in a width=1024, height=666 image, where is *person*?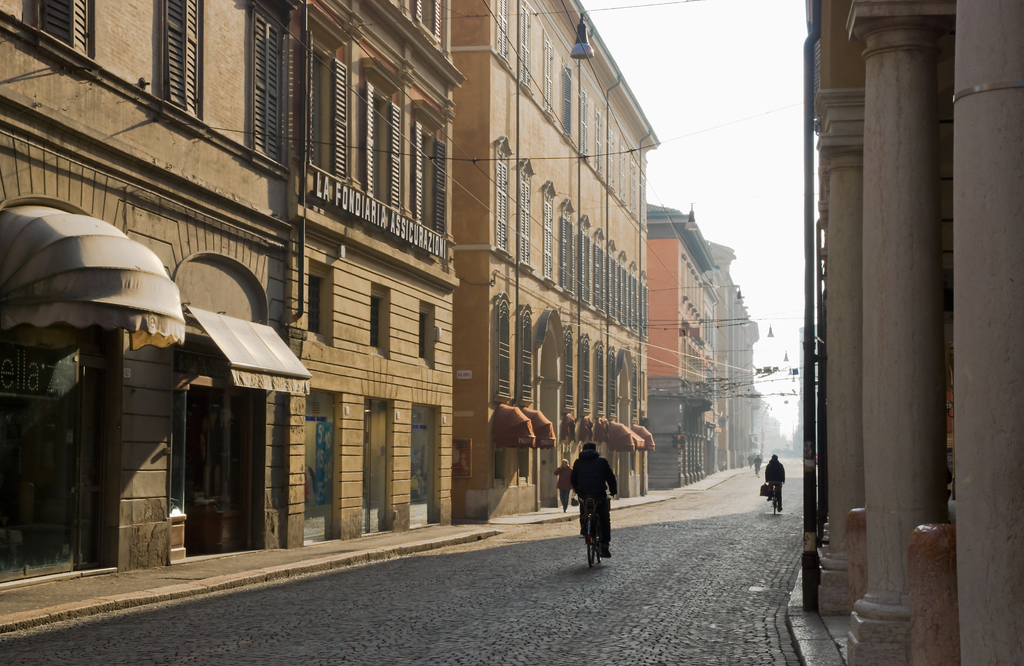
570/444/614/557.
